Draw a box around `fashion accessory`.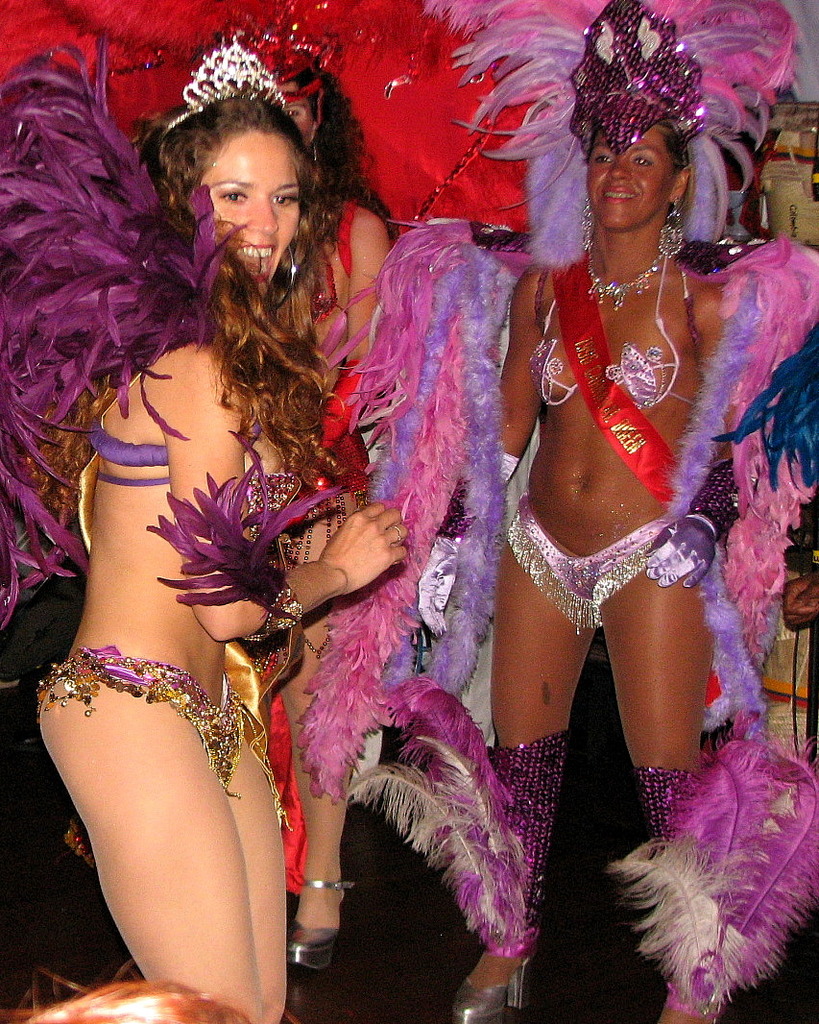
locate(578, 199, 600, 256).
